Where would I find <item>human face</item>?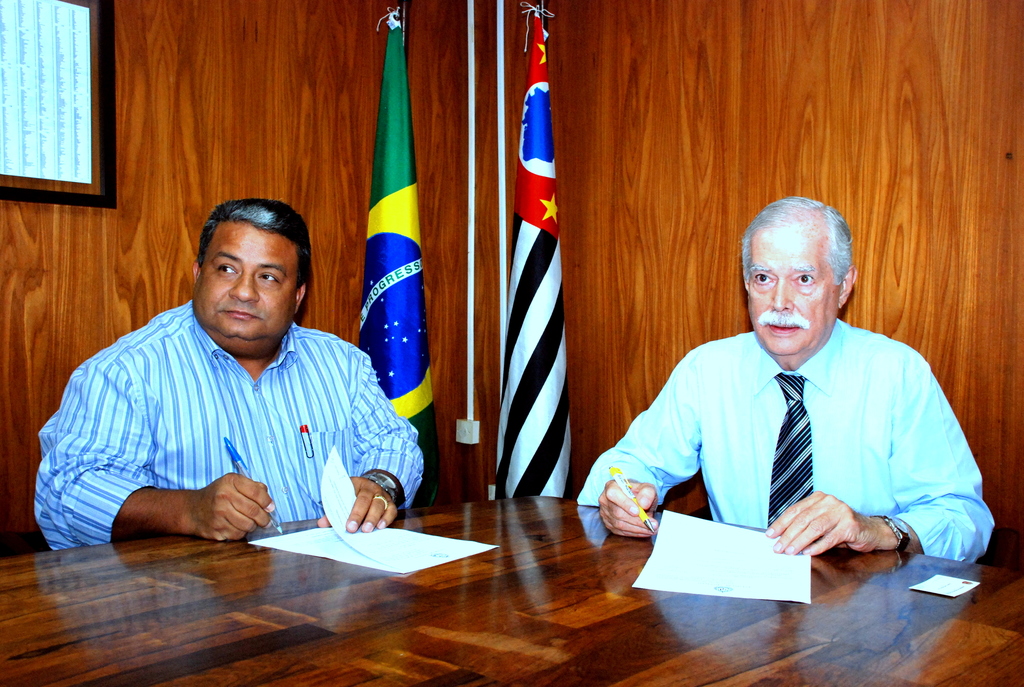
At region(748, 231, 831, 349).
